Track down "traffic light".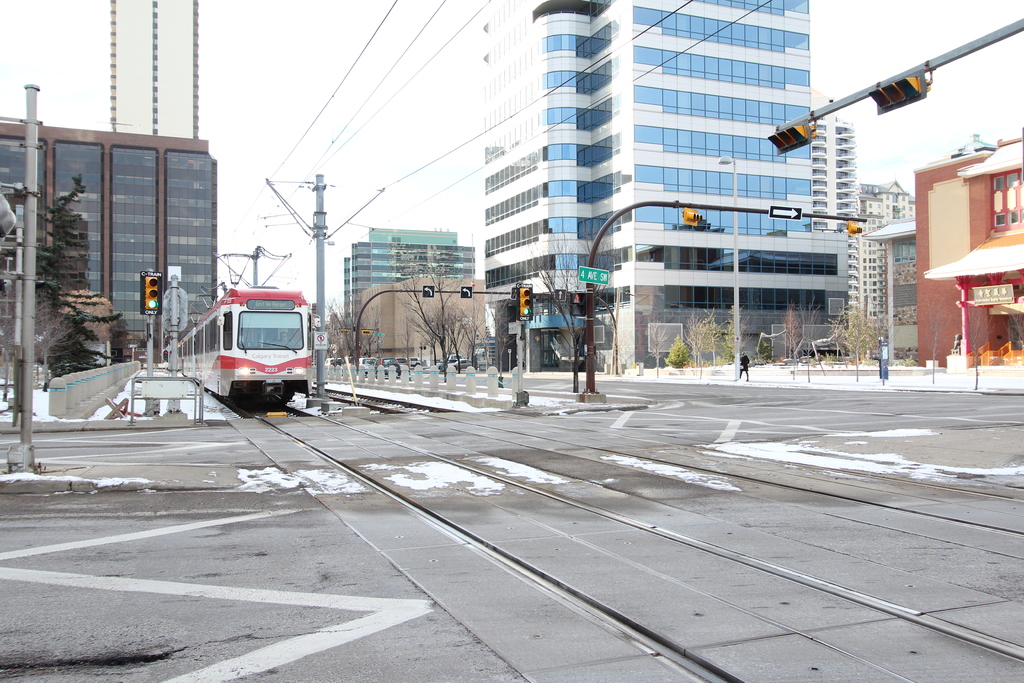
Tracked to crop(521, 287, 531, 316).
